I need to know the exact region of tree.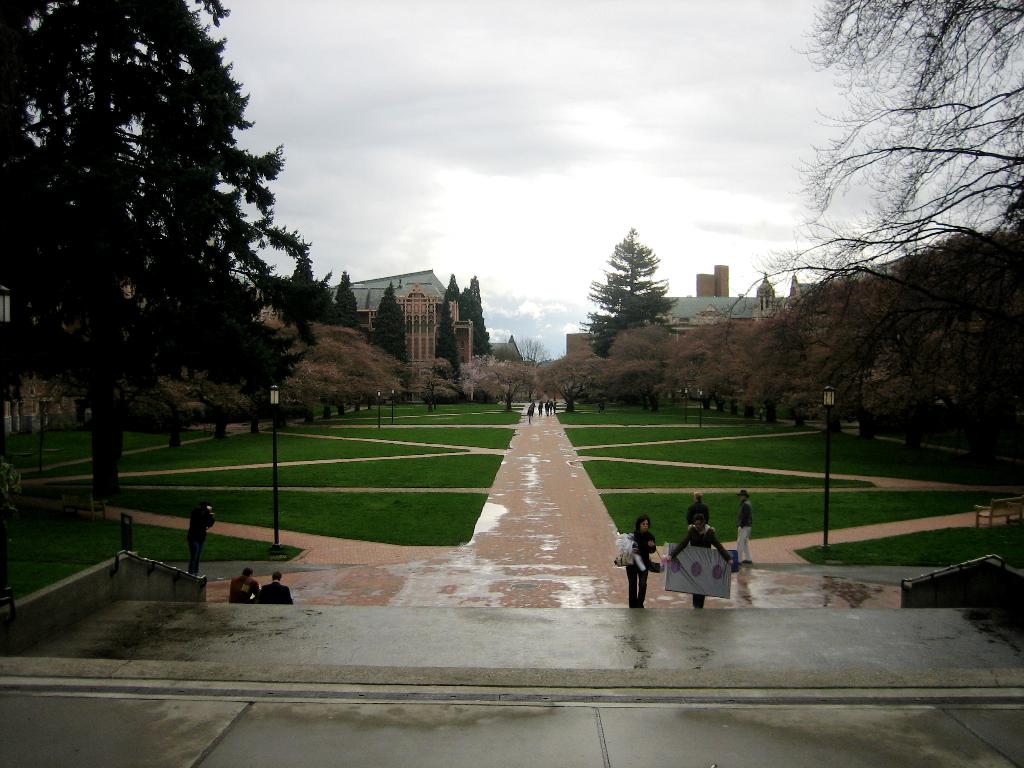
Region: <bbox>287, 321, 413, 433</bbox>.
